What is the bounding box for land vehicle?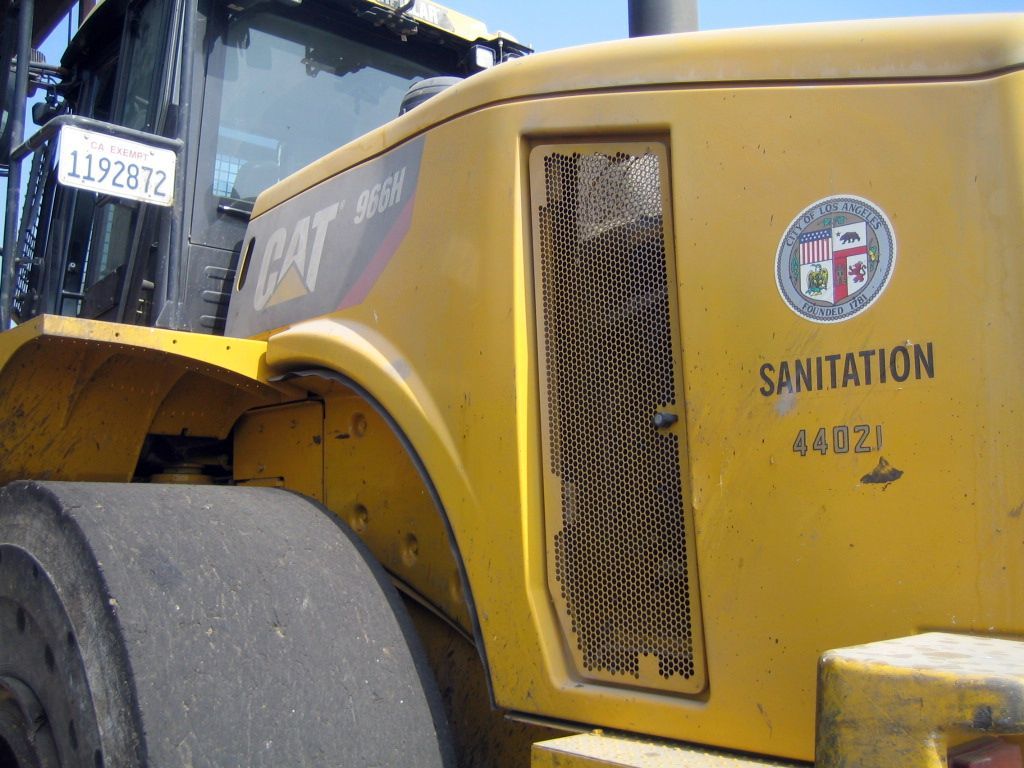
x1=70, y1=0, x2=1023, y2=757.
